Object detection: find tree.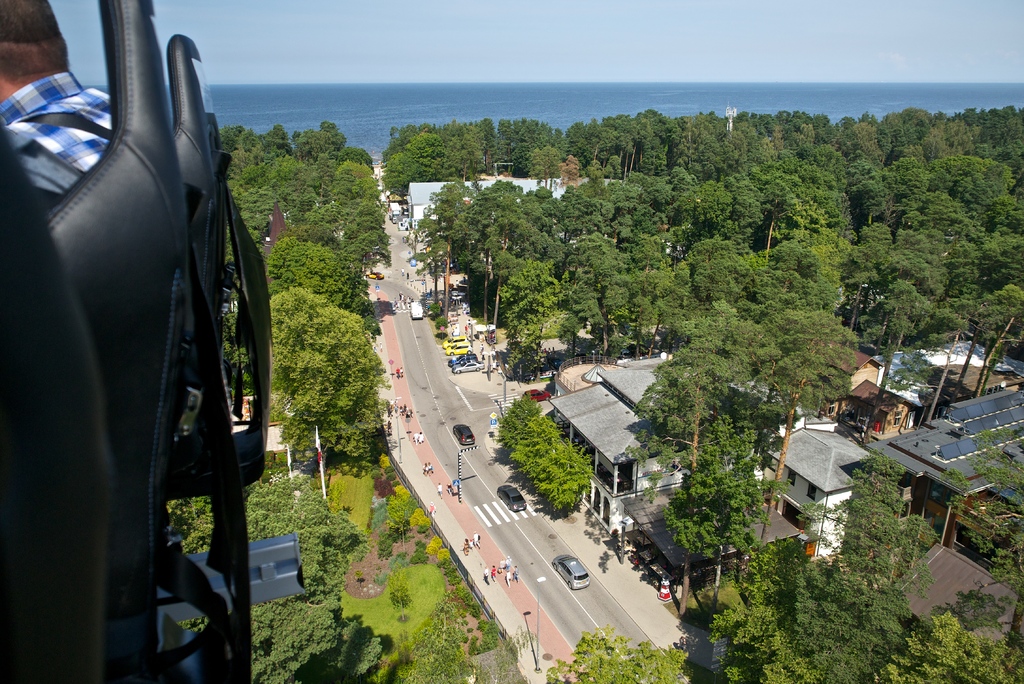
rect(826, 456, 902, 592).
